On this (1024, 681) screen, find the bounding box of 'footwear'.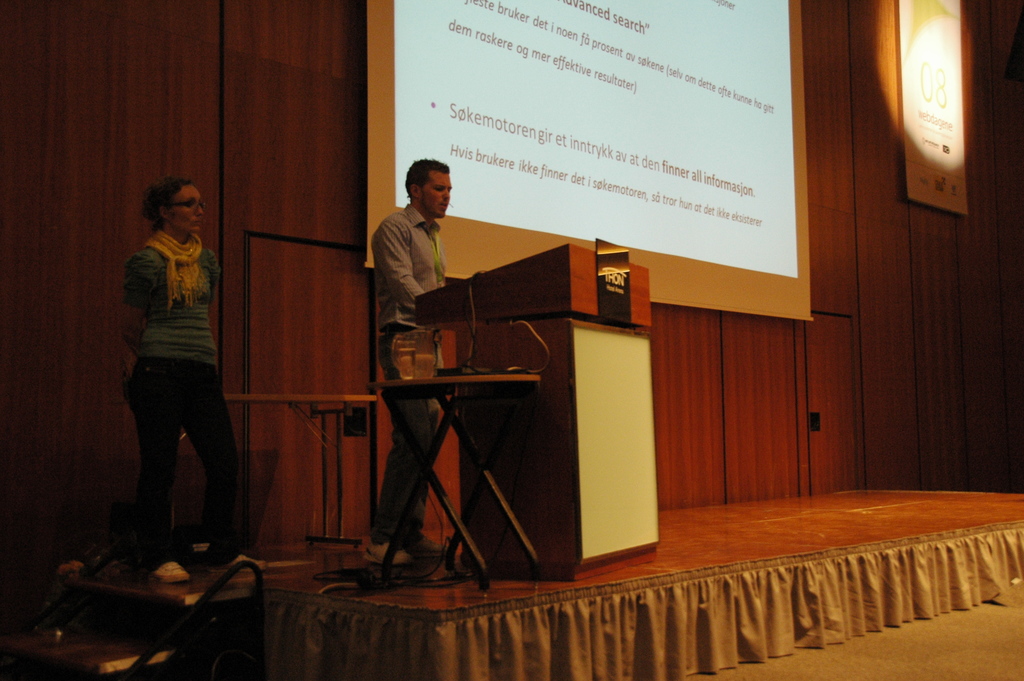
Bounding box: 363, 536, 426, 562.
